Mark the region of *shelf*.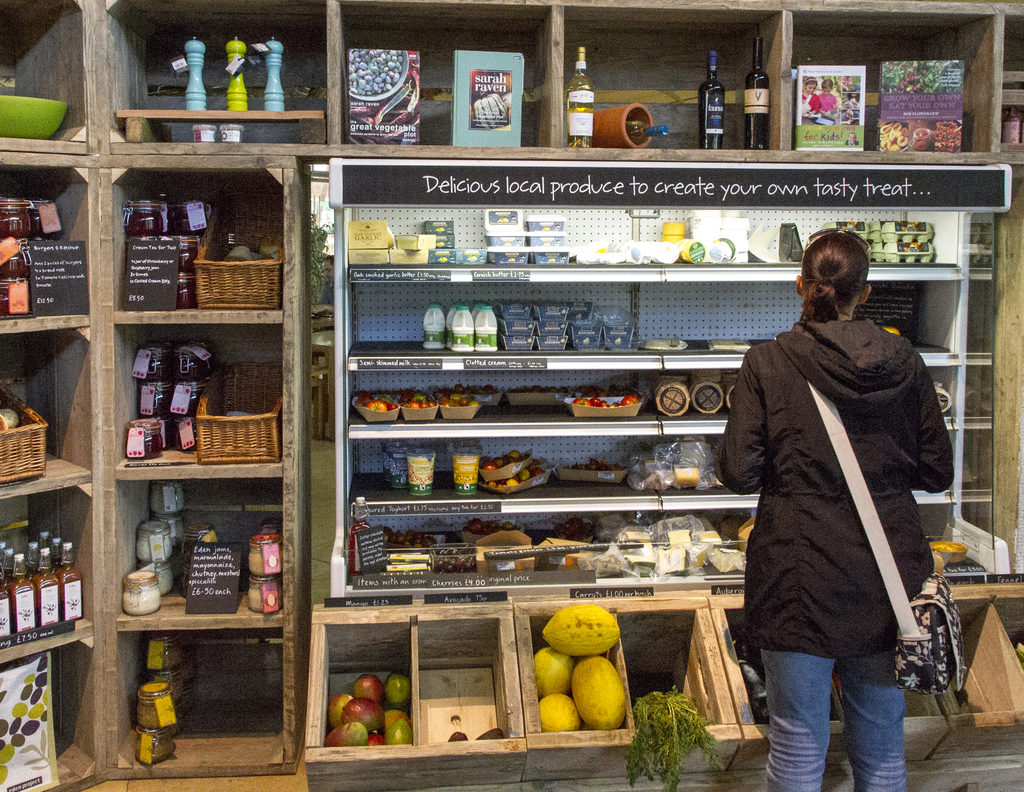
Region: locate(948, 598, 1023, 750).
